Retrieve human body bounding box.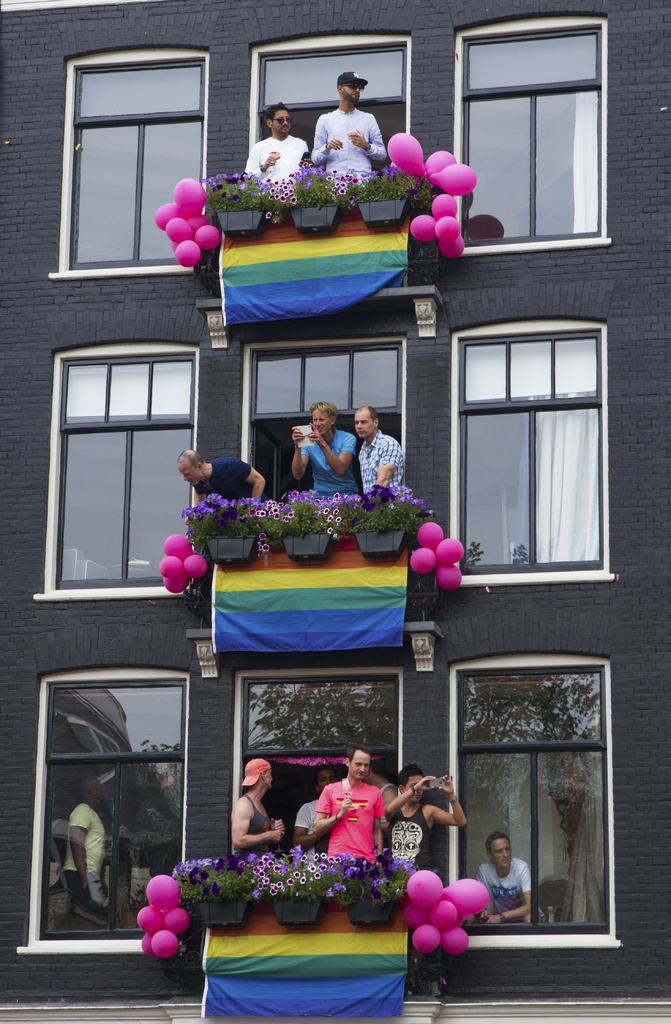
Bounding box: Rect(353, 430, 416, 502).
